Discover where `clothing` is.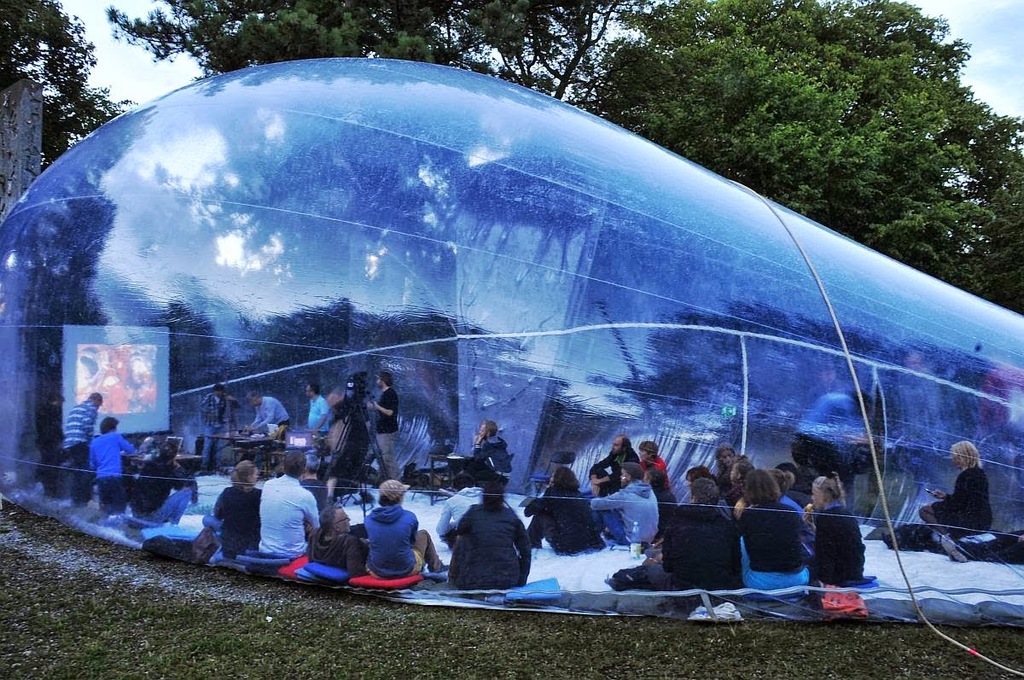
Discovered at {"x1": 919, "y1": 461, "x2": 996, "y2": 537}.
